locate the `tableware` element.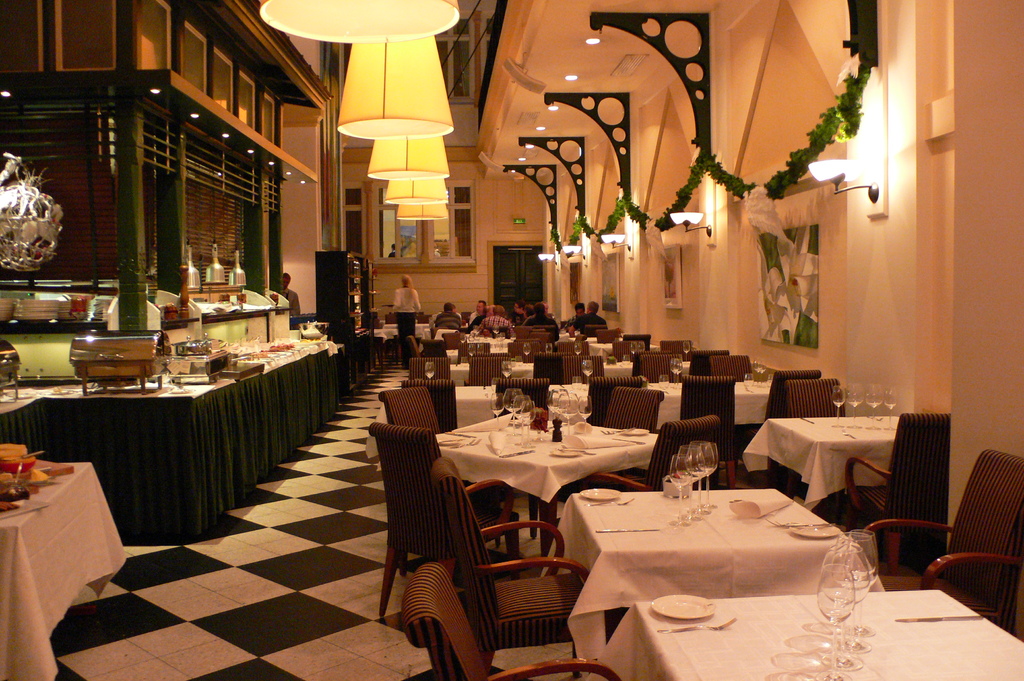
Element bbox: <bbox>681, 340, 695, 359</bbox>.
